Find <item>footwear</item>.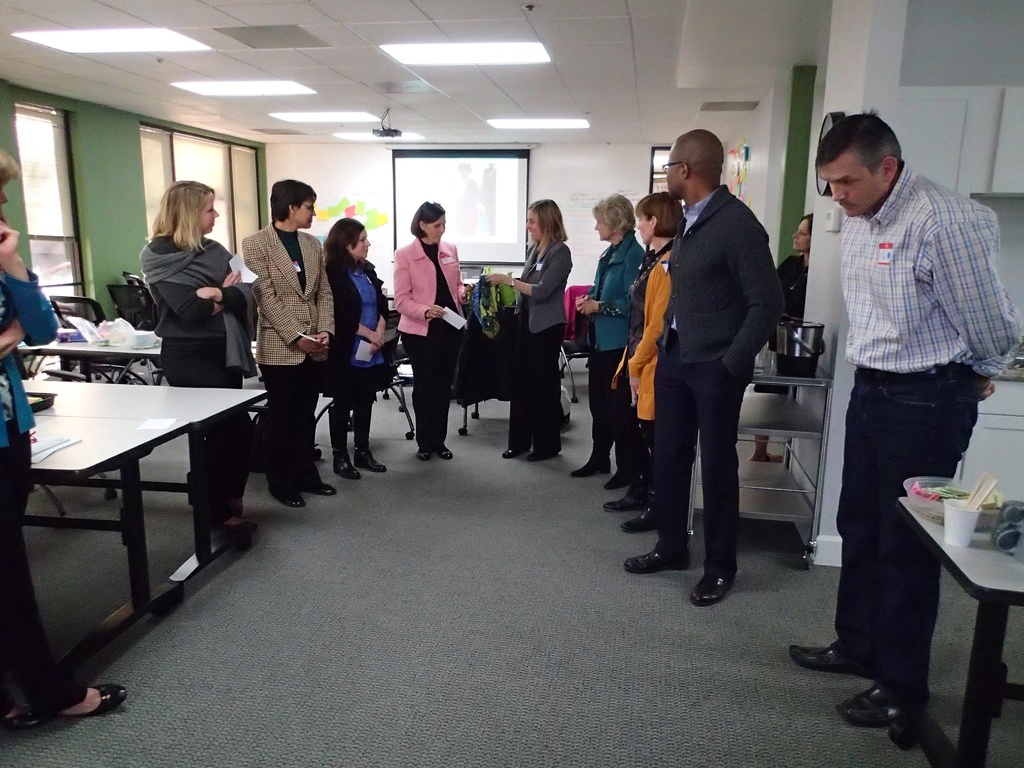
(left=620, top=506, right=662, bottom=532).
